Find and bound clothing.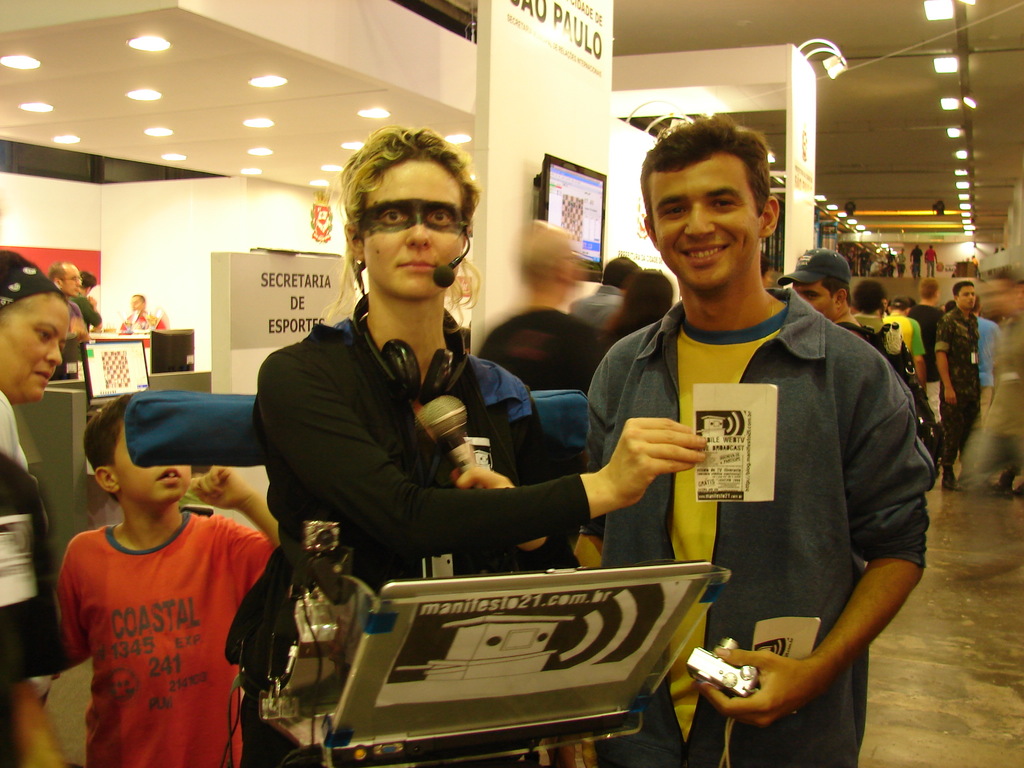
Bound: <bbox>572, 283, 627, 329</bbox>.
